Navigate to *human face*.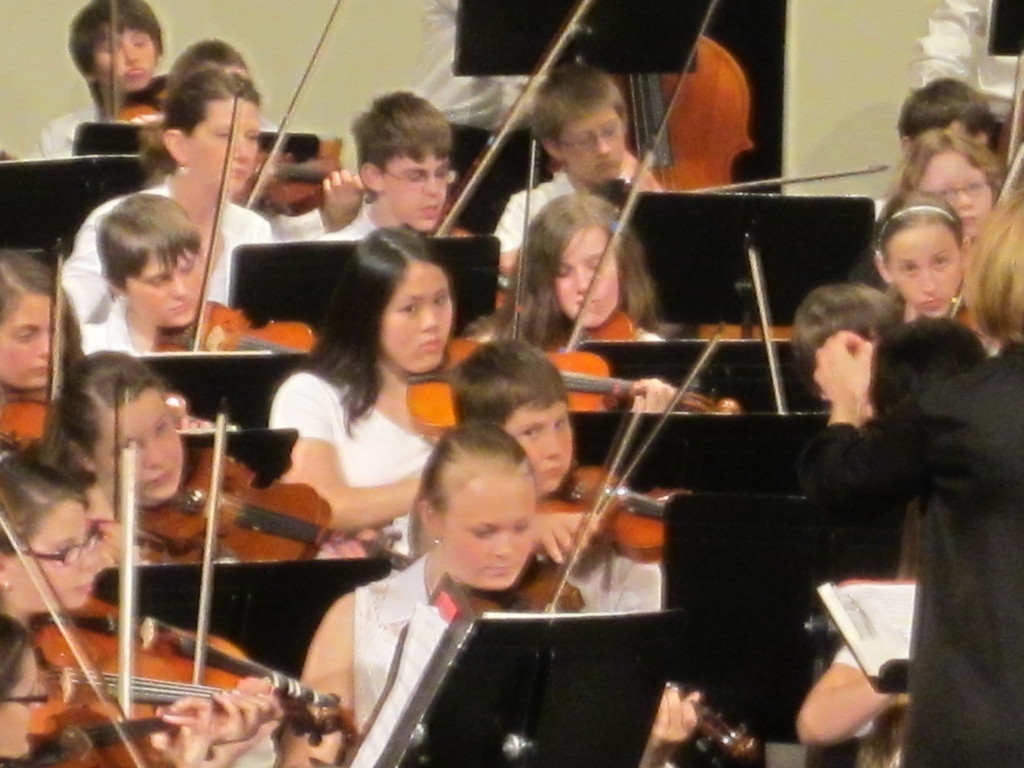
Navigation target: 93,21,157,87.
